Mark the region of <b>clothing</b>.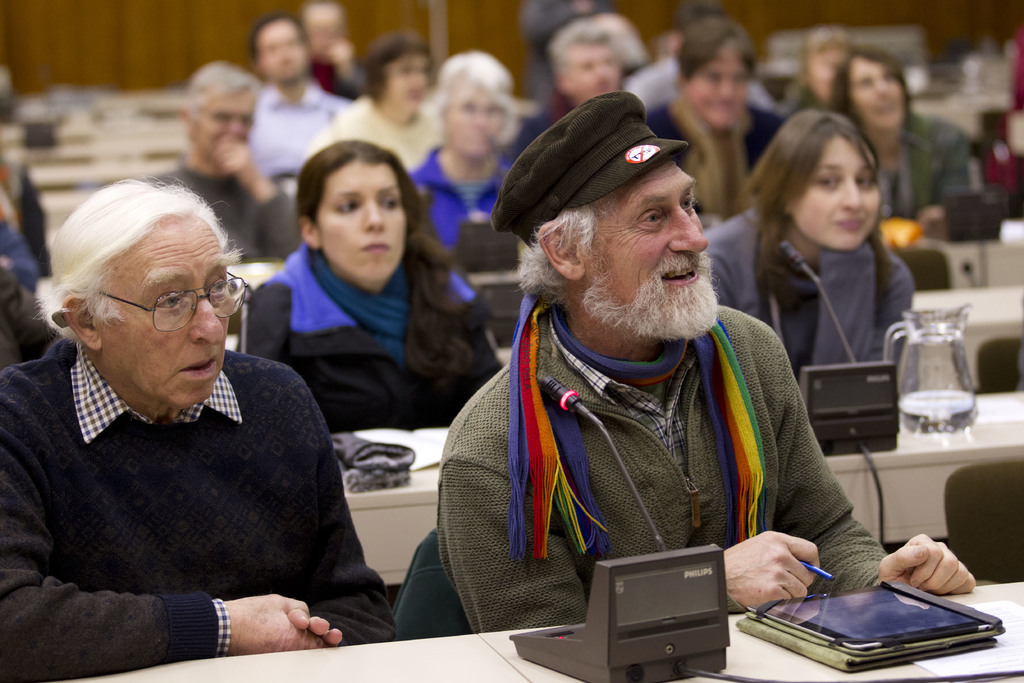
Region: 242, 63, 364, 185.
